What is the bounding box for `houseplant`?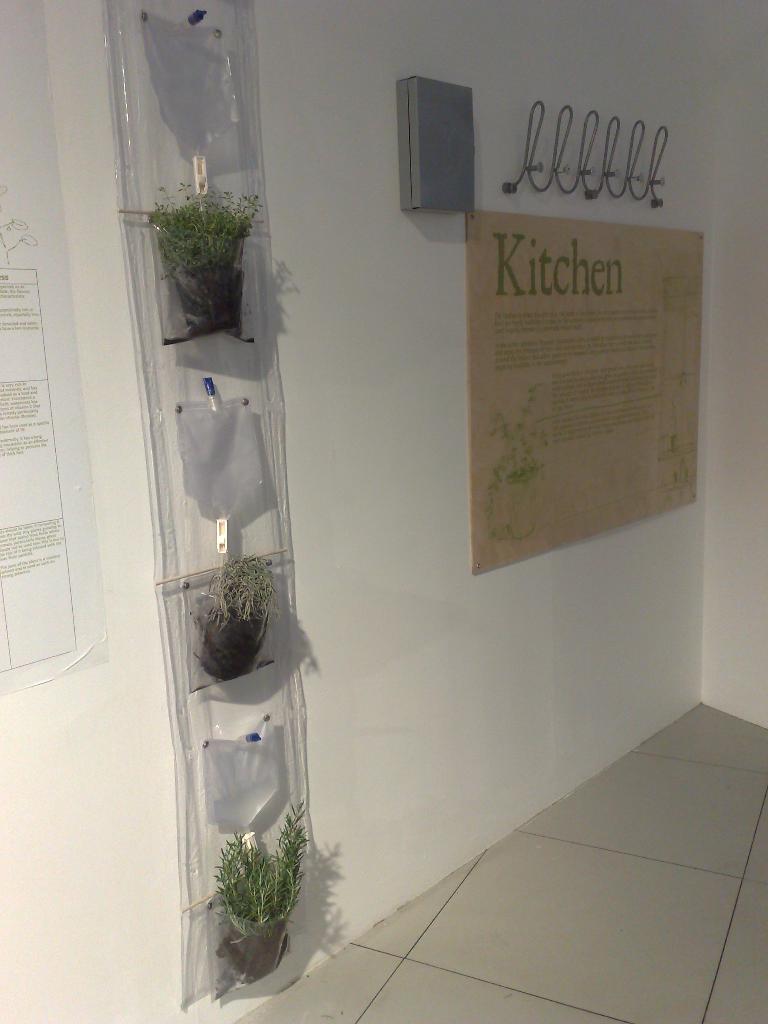
198/548/276/683.
